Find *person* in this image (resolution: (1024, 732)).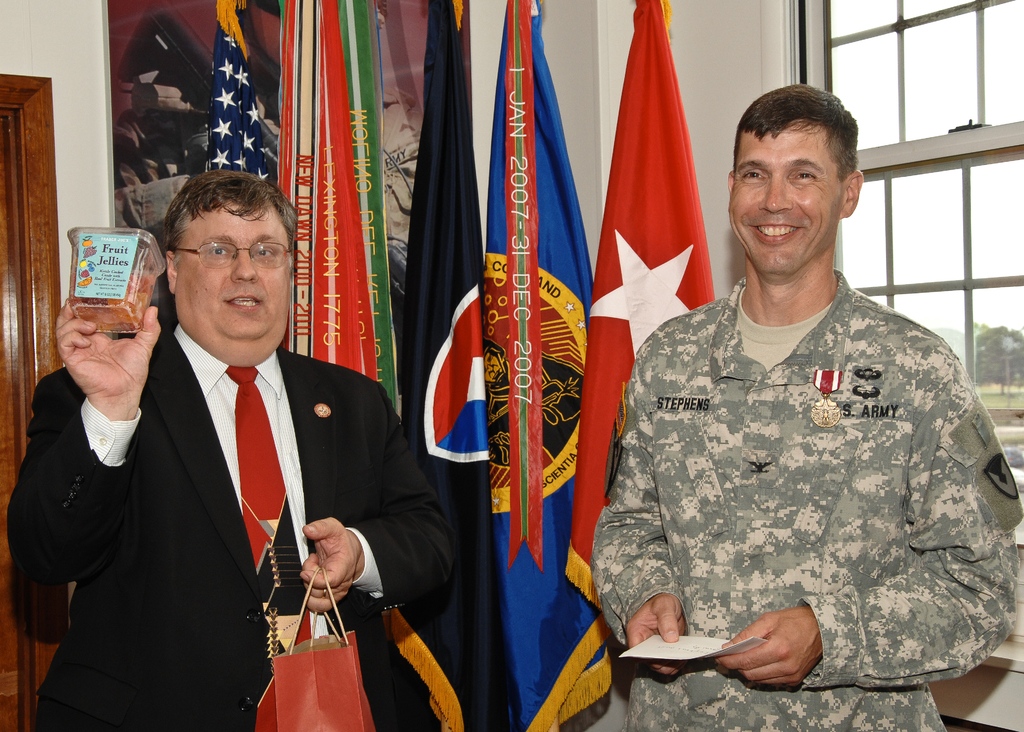
[left=10, top=164, right=454, bottom=731].
